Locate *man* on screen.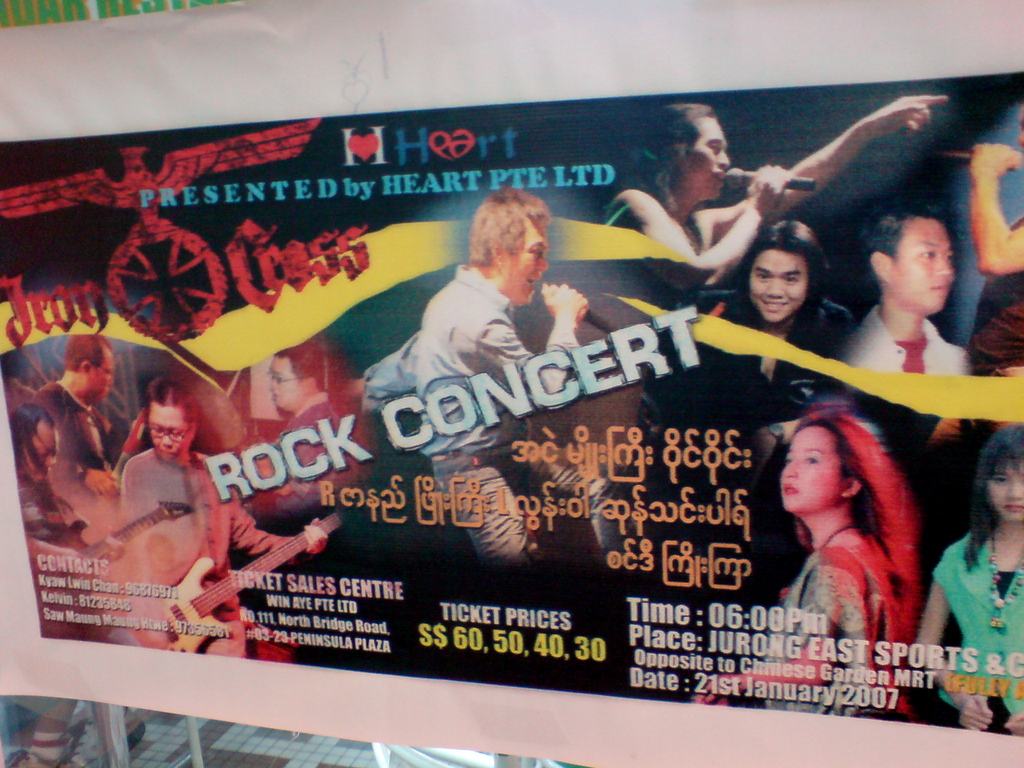
On screen at pyautogui.locateOnScreen(37, 335, 123, 476).
